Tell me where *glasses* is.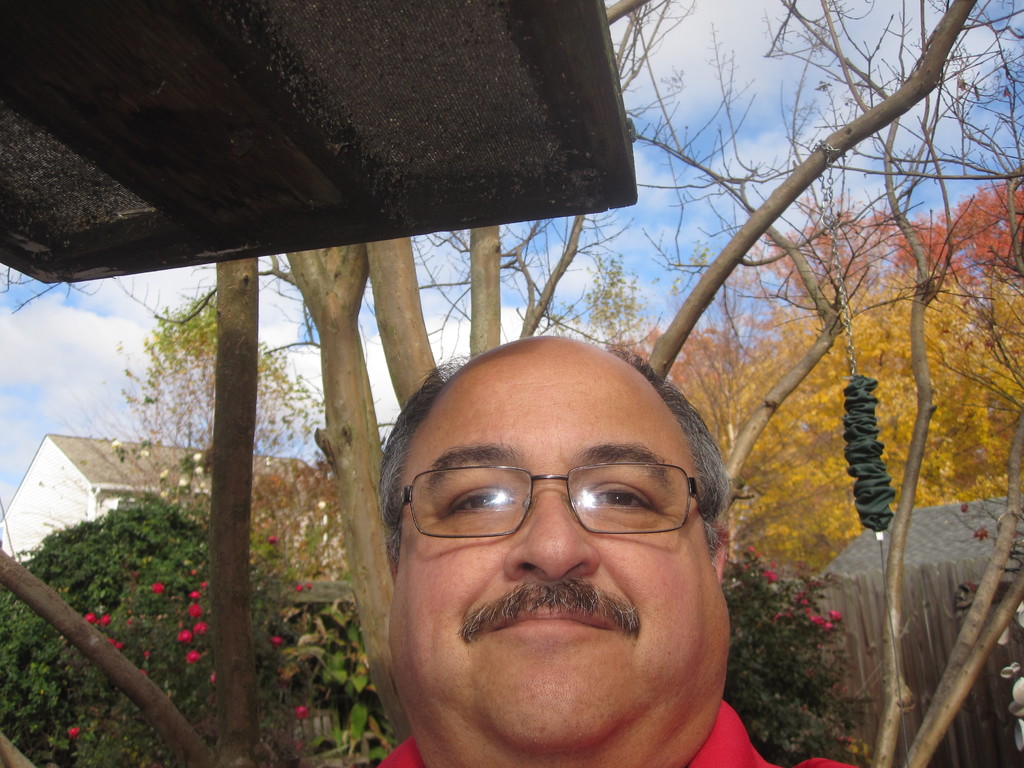
*glasses* is at [388, 467, 716, 534].
